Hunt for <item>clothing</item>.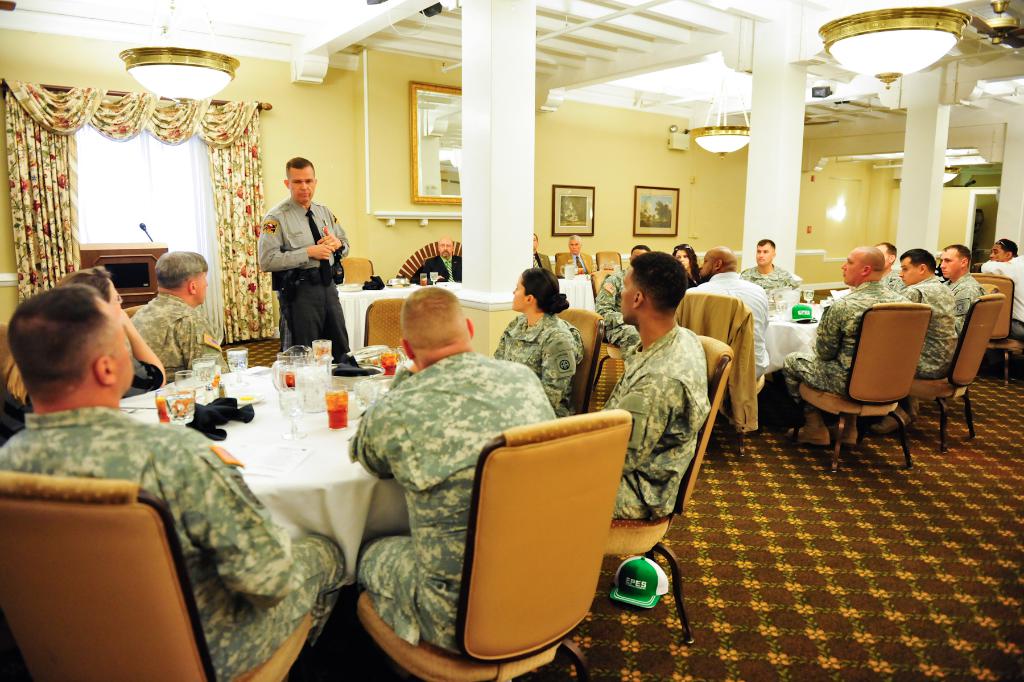
Hunted down at [x1=942, y1=262, x2=991, y2=362].
